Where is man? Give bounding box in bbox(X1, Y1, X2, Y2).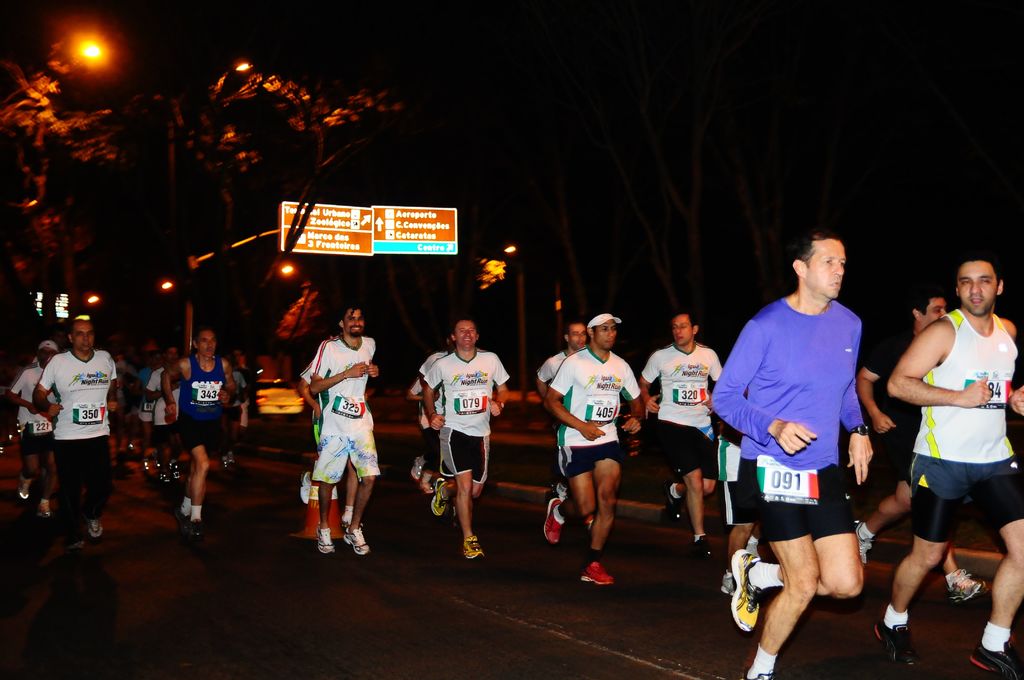
bbox(536, 321, 589, 529).
